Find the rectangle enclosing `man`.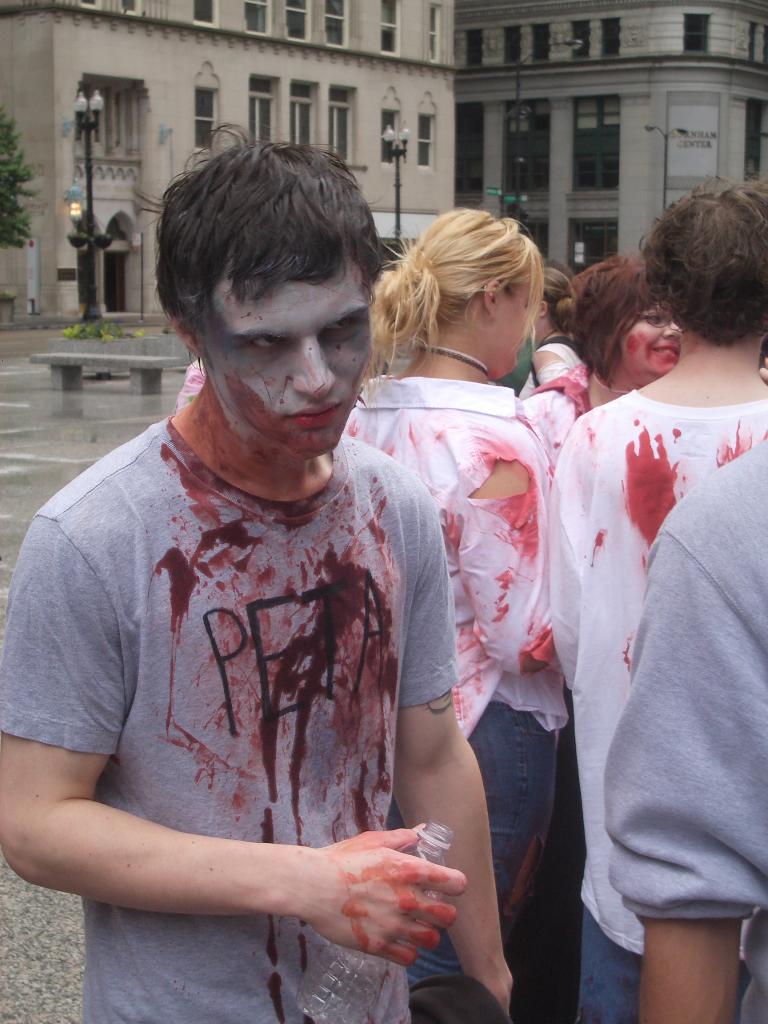
(x1=19, y1=121, x2=520, y2=1012).
